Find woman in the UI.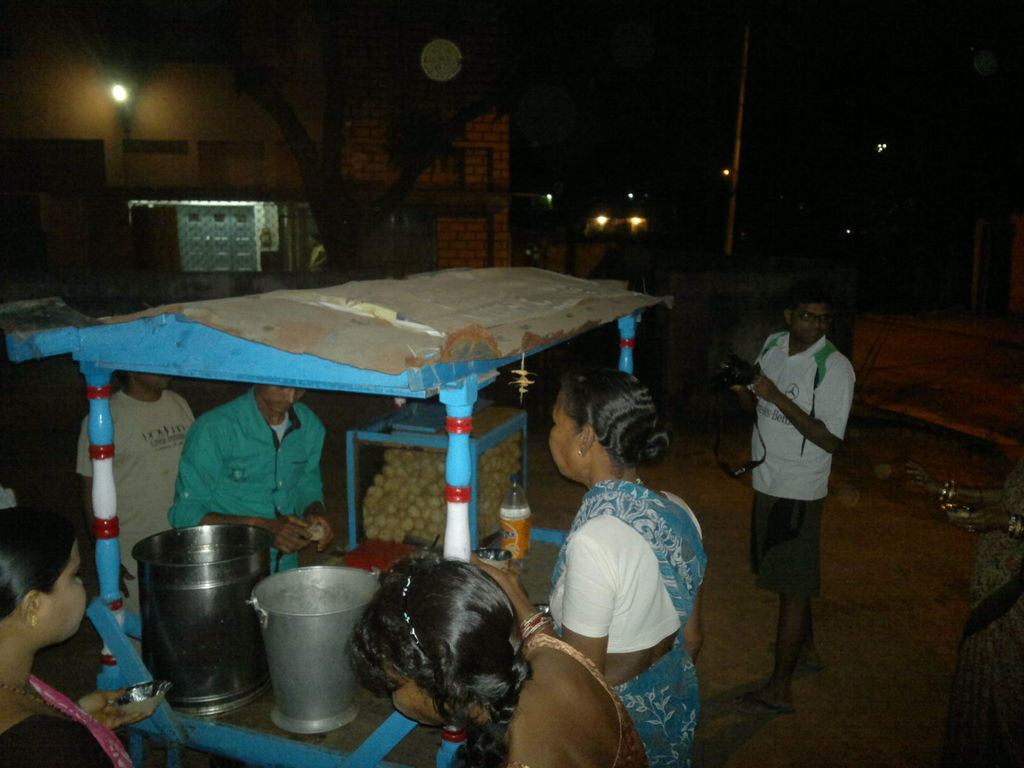
UI element at (left=0, top=505, right=149, bottom=767).
